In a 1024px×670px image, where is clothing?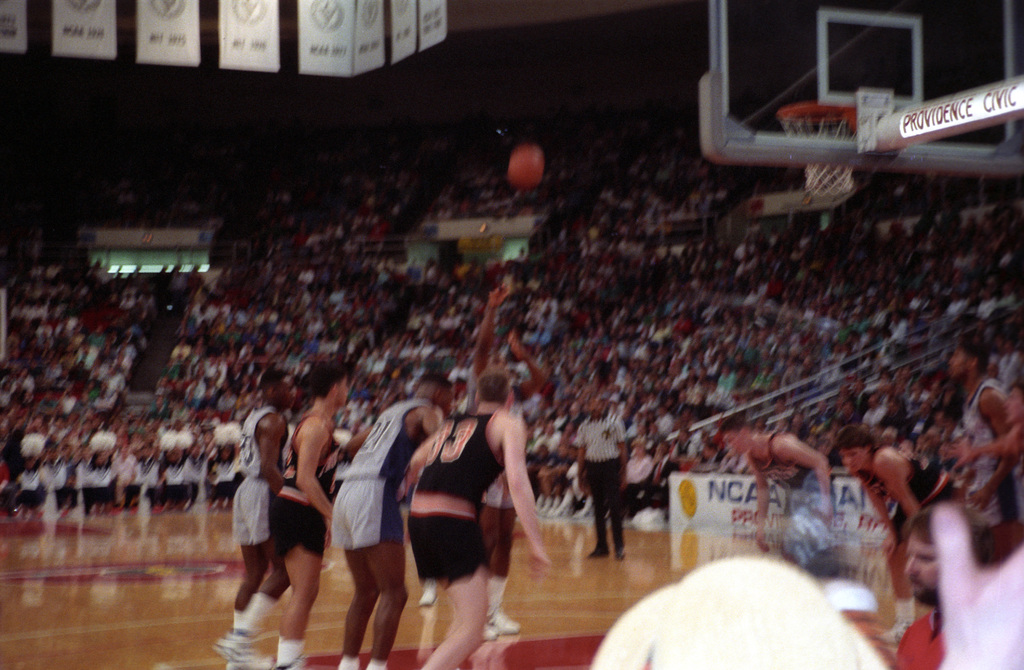
<box>336,401,415,546</box>.
